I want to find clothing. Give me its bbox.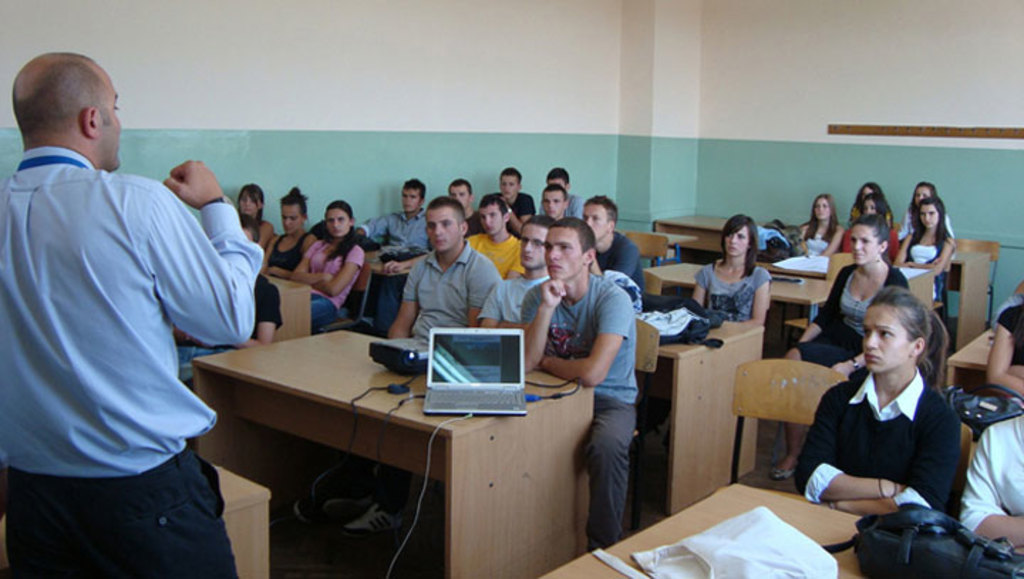
<region>963, 403, 1023, 549</region>.
